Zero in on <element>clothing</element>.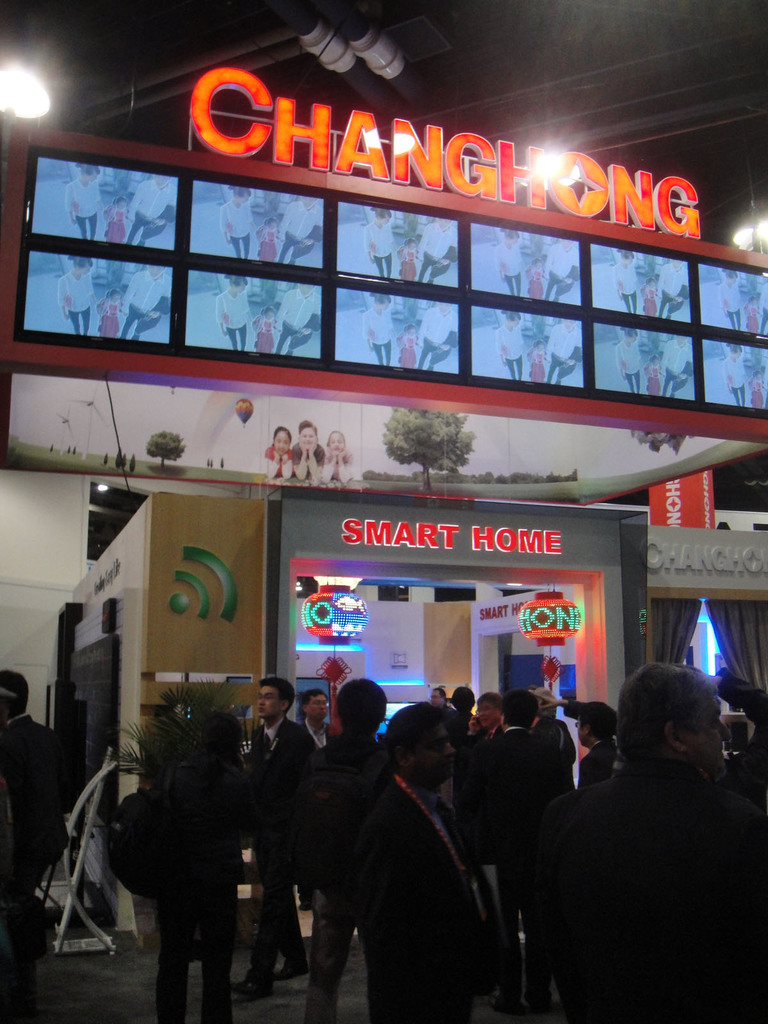
Zeroed in: BBox(530, 259, 547, 304).
